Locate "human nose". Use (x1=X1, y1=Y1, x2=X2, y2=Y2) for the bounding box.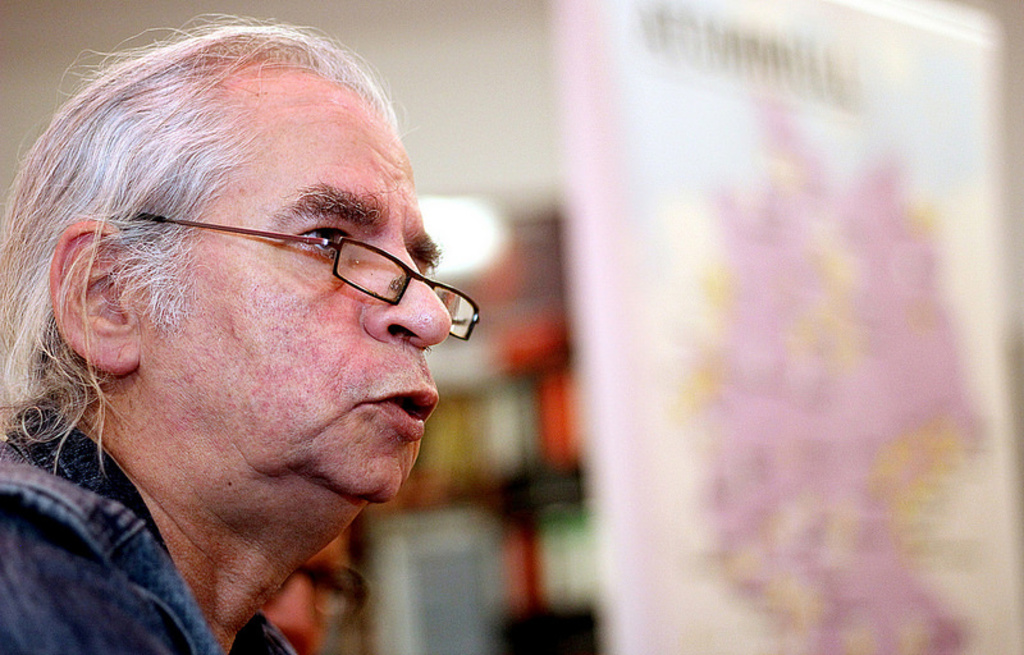
(x1=358, y1=237, x2=461, y2=354).
